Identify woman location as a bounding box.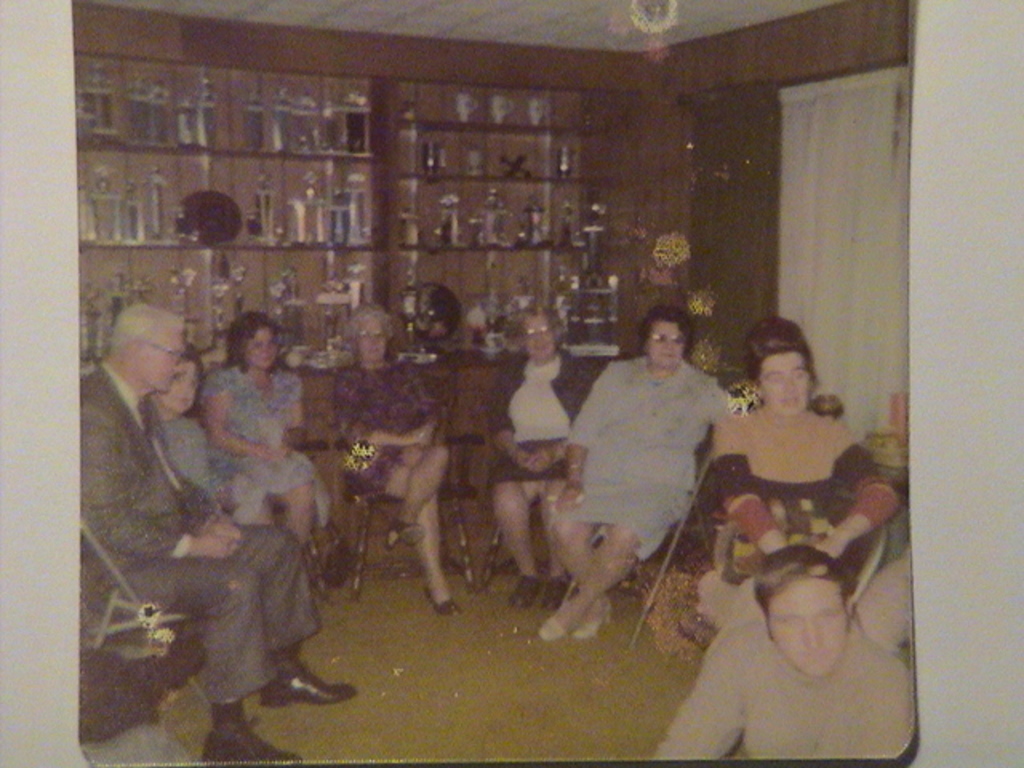
crop(328, 301, 464, 616).
